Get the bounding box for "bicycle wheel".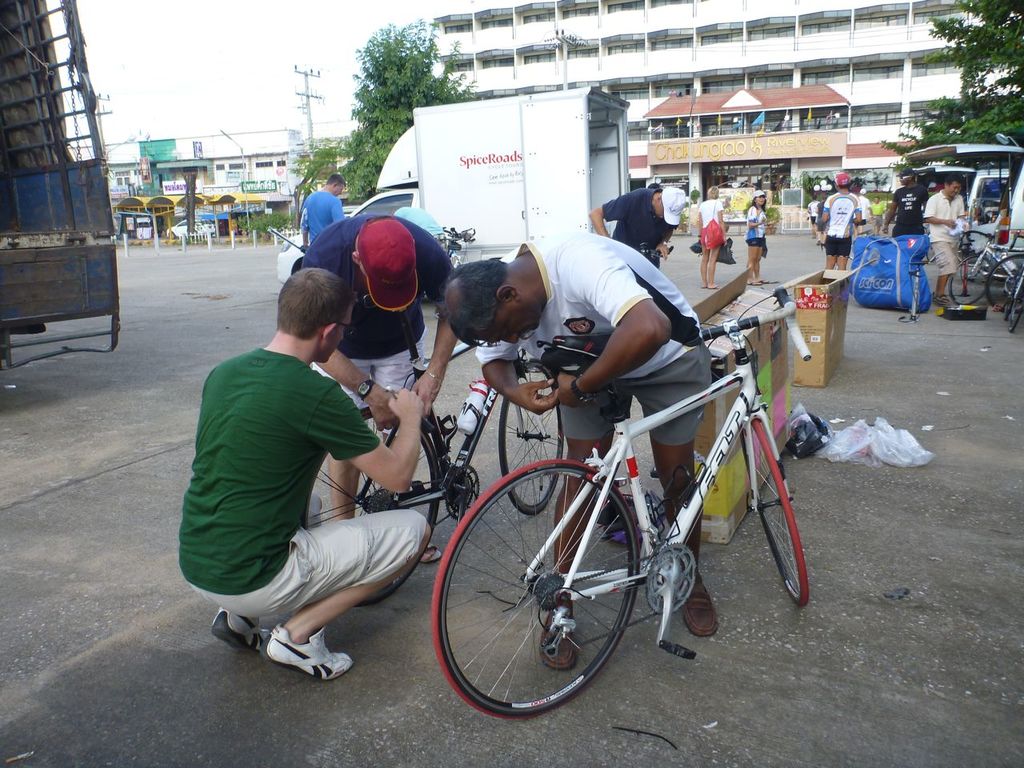
1005 283 1023 335.
